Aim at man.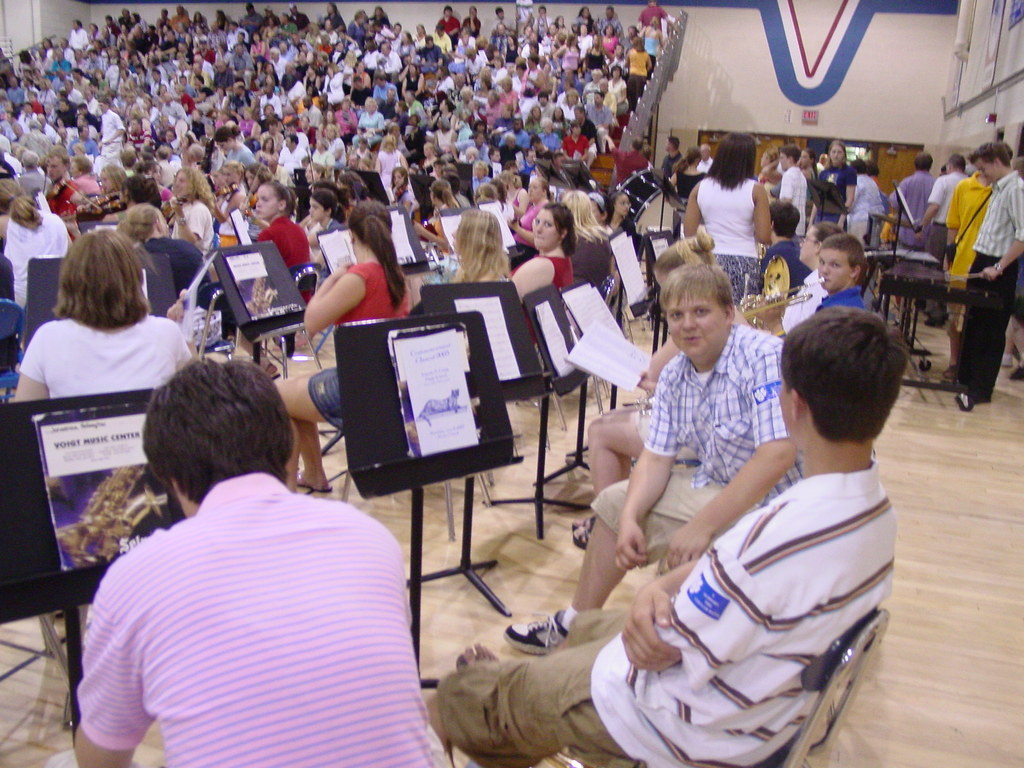
Aimed at <box>890,151,935,250</box>.
